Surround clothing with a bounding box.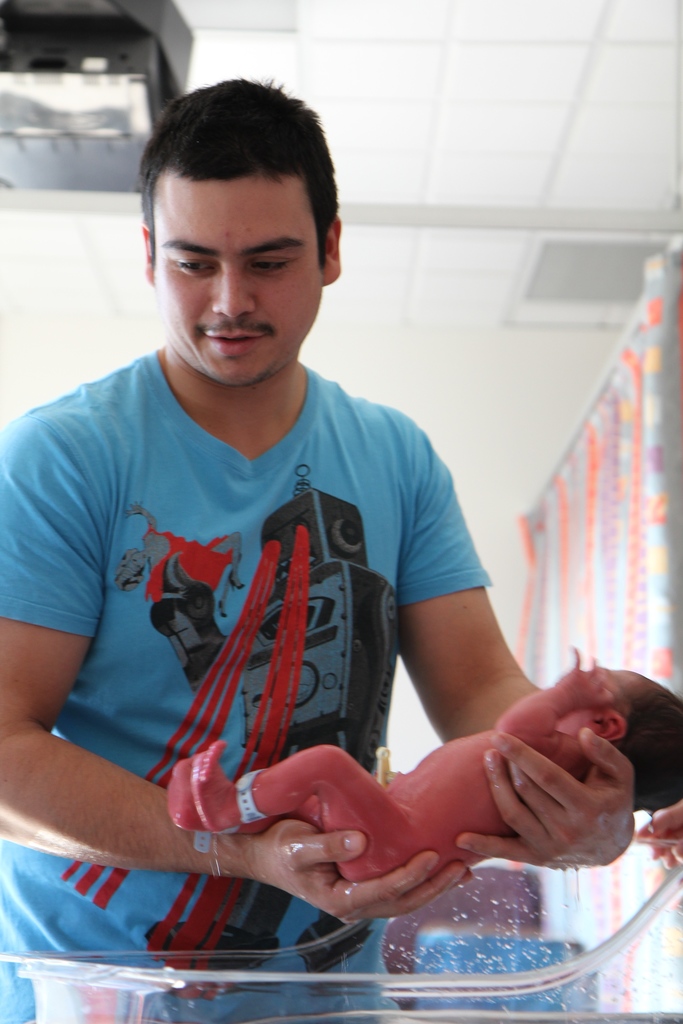
(0,350,493,1023).
